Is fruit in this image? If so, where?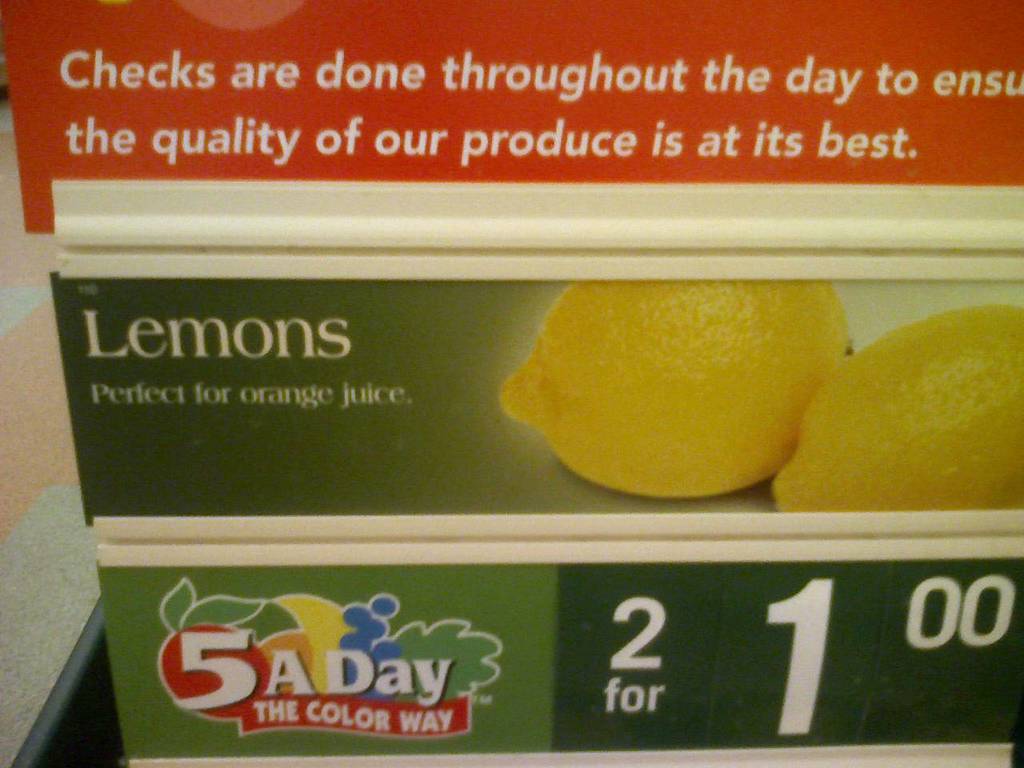
Yes, at [491,278,859,498].
